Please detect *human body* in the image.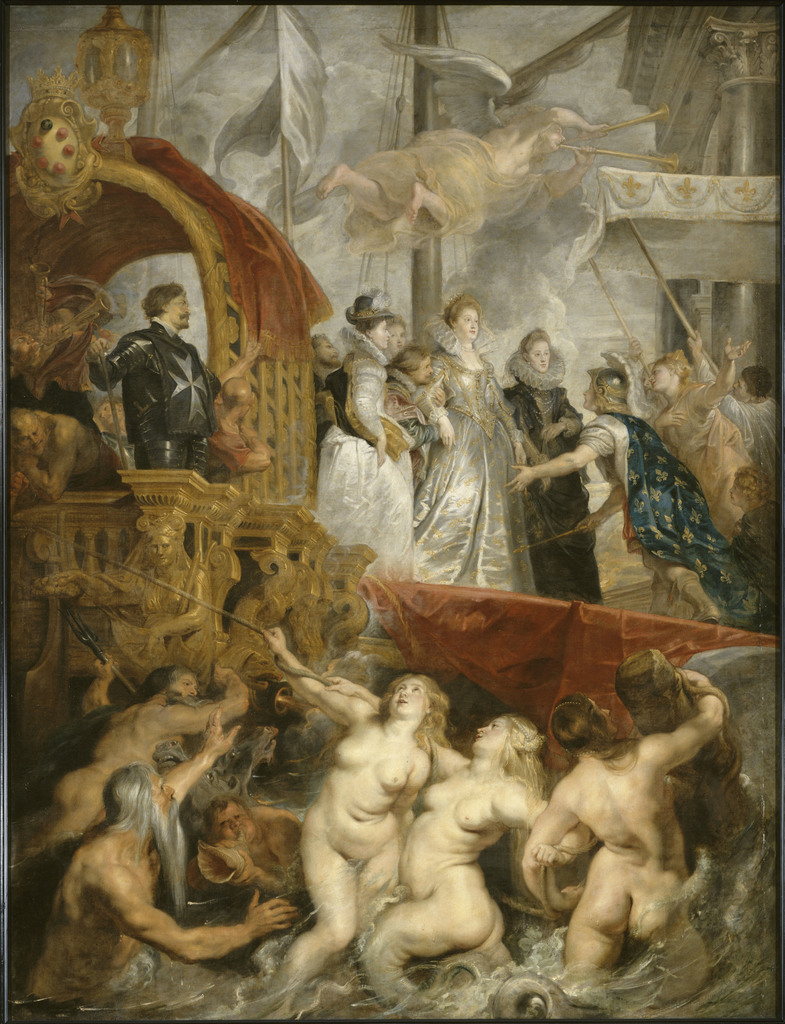
x1=269, y1=622, x2=454, y2=998.
